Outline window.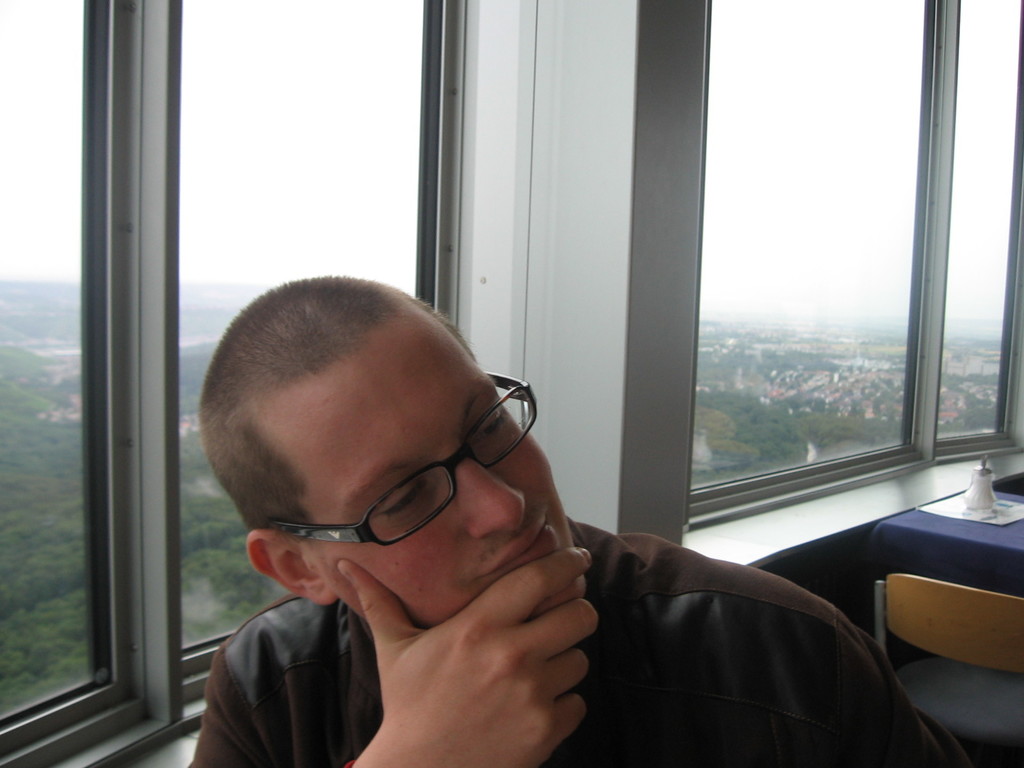
Outline: left=940, top=0, right=1023, bottom=454.
